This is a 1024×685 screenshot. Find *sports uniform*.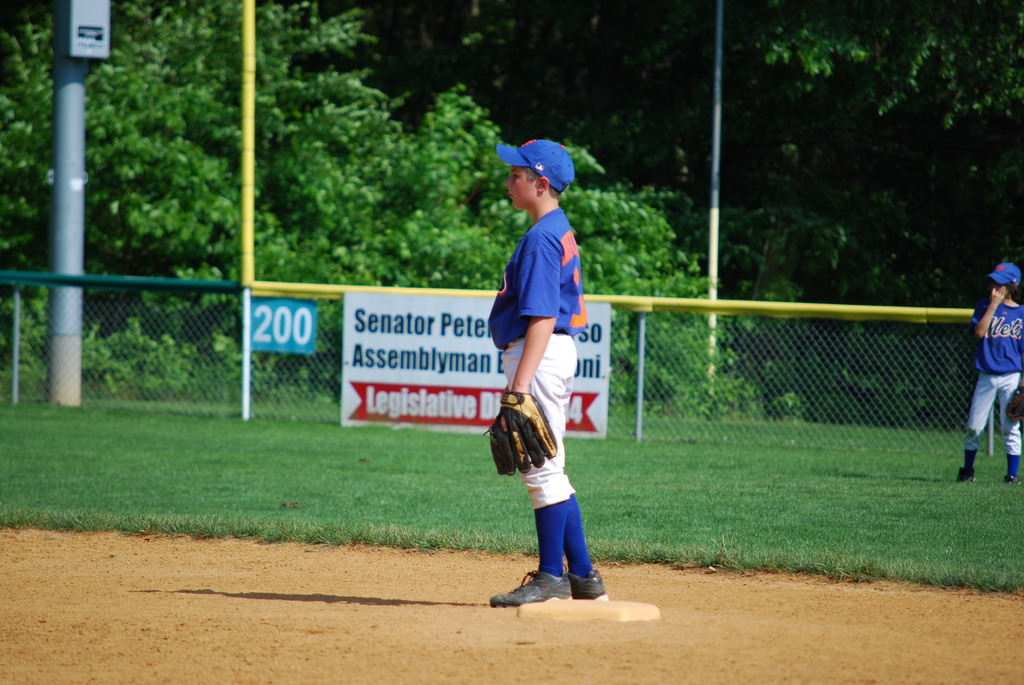
Bounding box: [486, 138, 624, 611].
